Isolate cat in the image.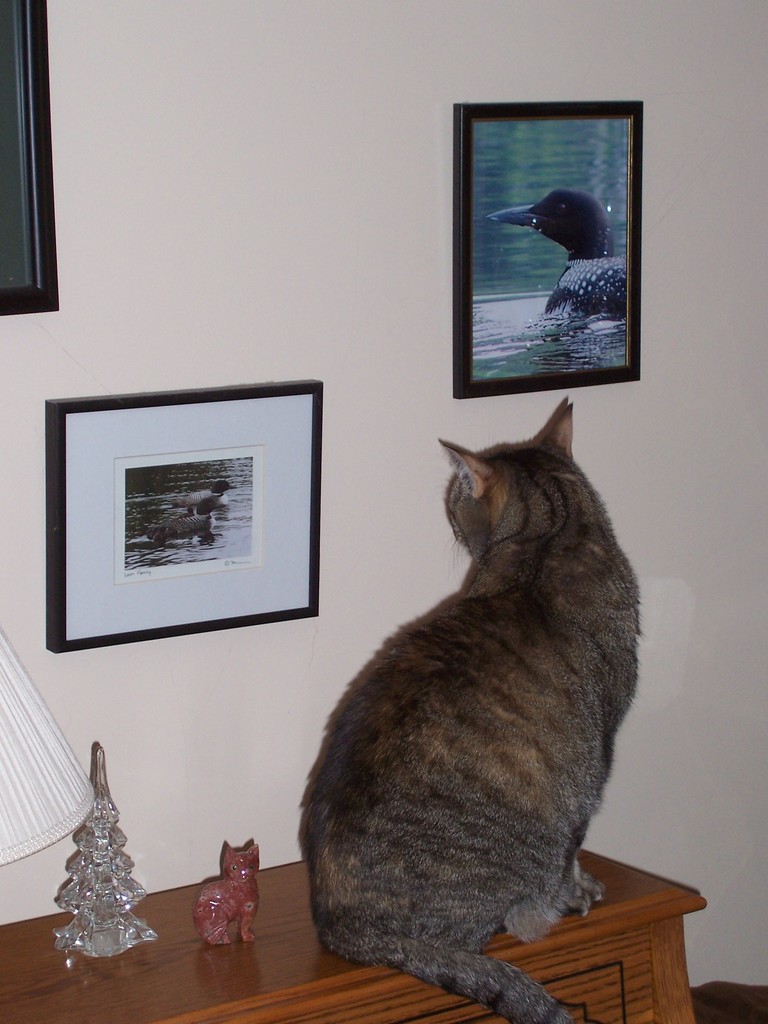
Isolated region: rect(292, 399, 646, 1023).
